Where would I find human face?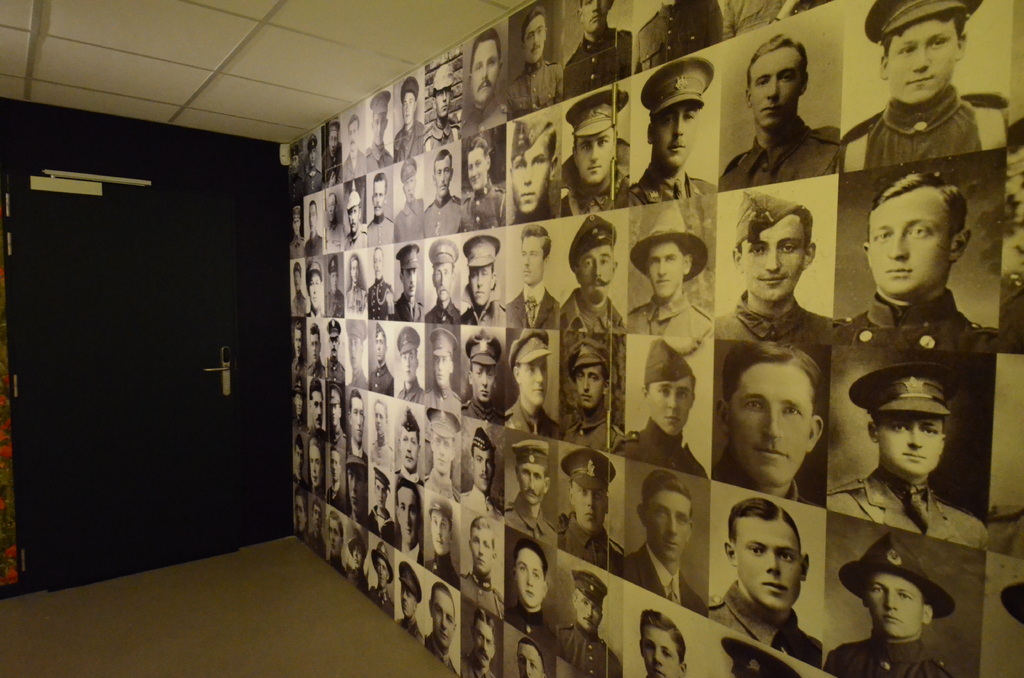
At box(749, 52, 803, 129).
